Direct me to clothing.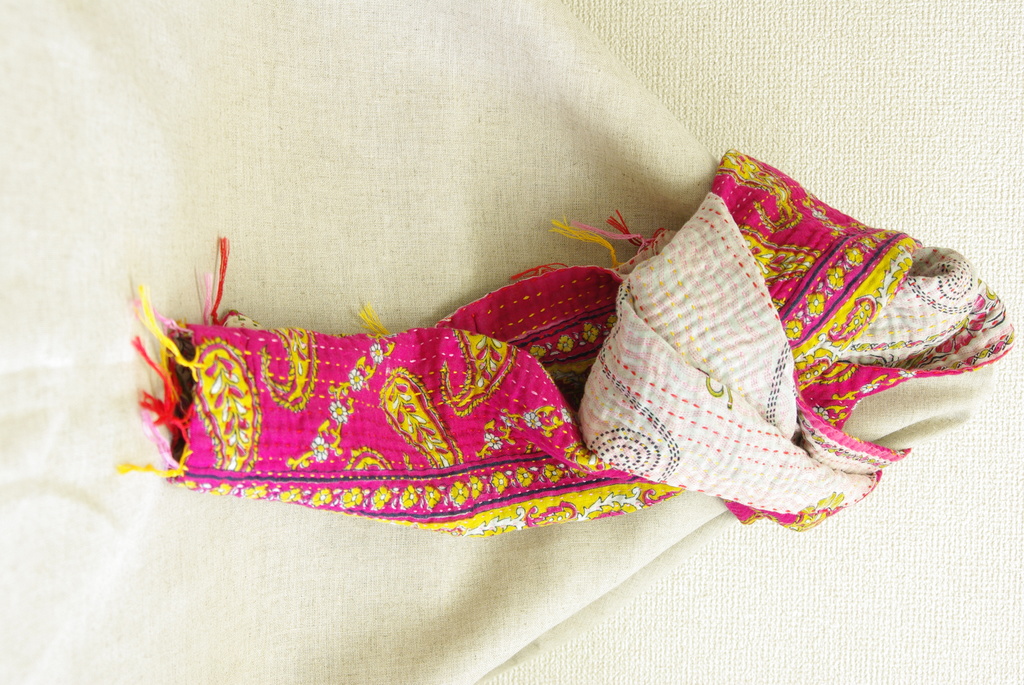
Direction: bbox(115, 143, 1017, 539).
